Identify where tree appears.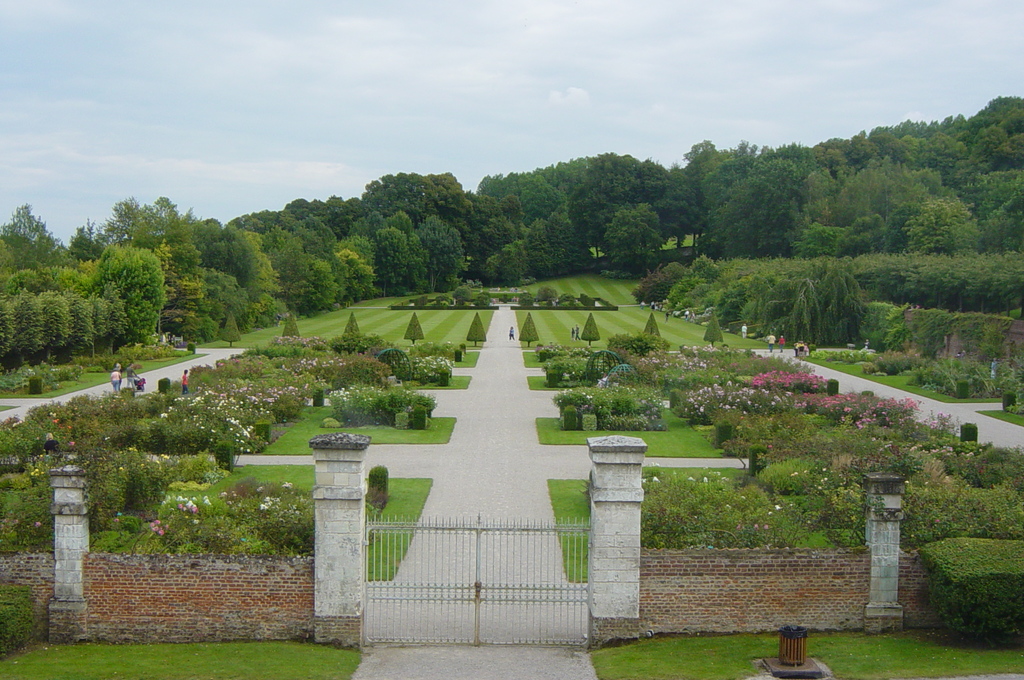
Appears at [left=640, top=313, right=660, bottom=339].
